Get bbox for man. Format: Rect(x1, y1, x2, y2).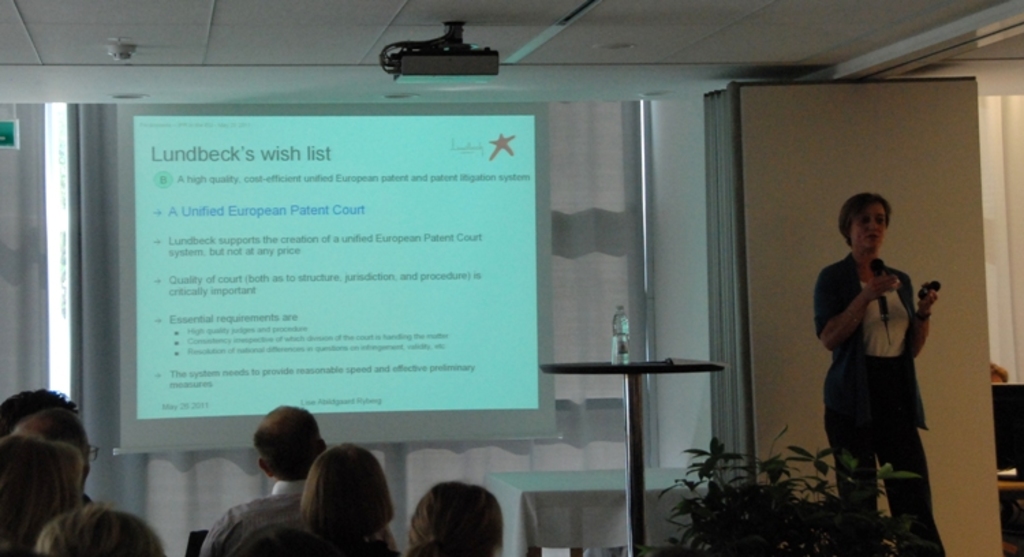
Rect(0, 381, 78, 437).
